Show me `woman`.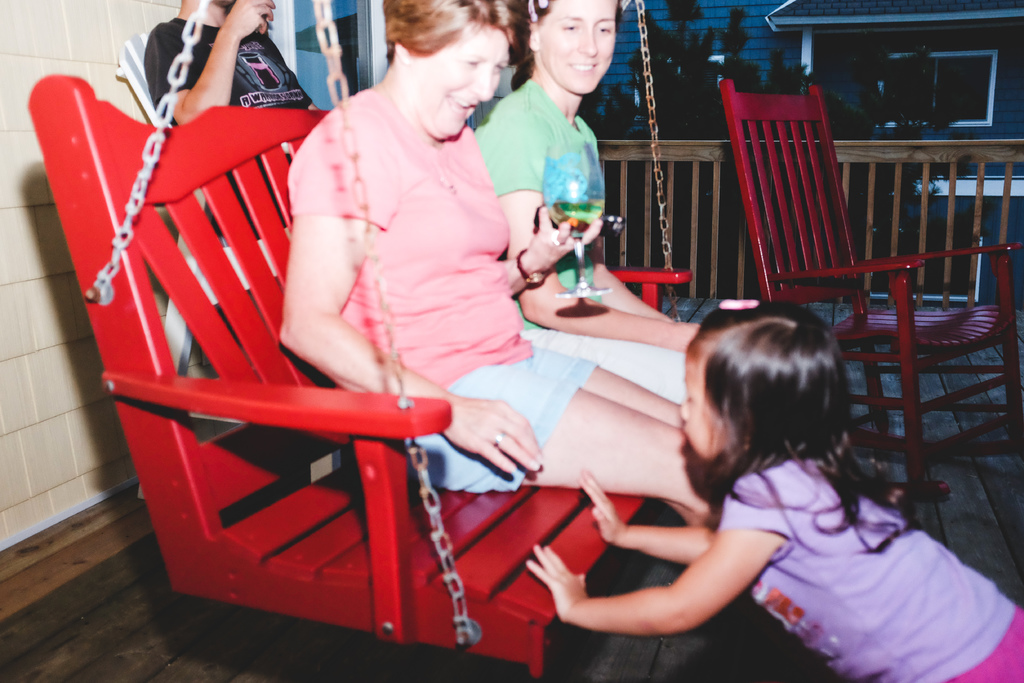
`woman` is here: <bbox>485, 5, 698, 402</bbox>.
